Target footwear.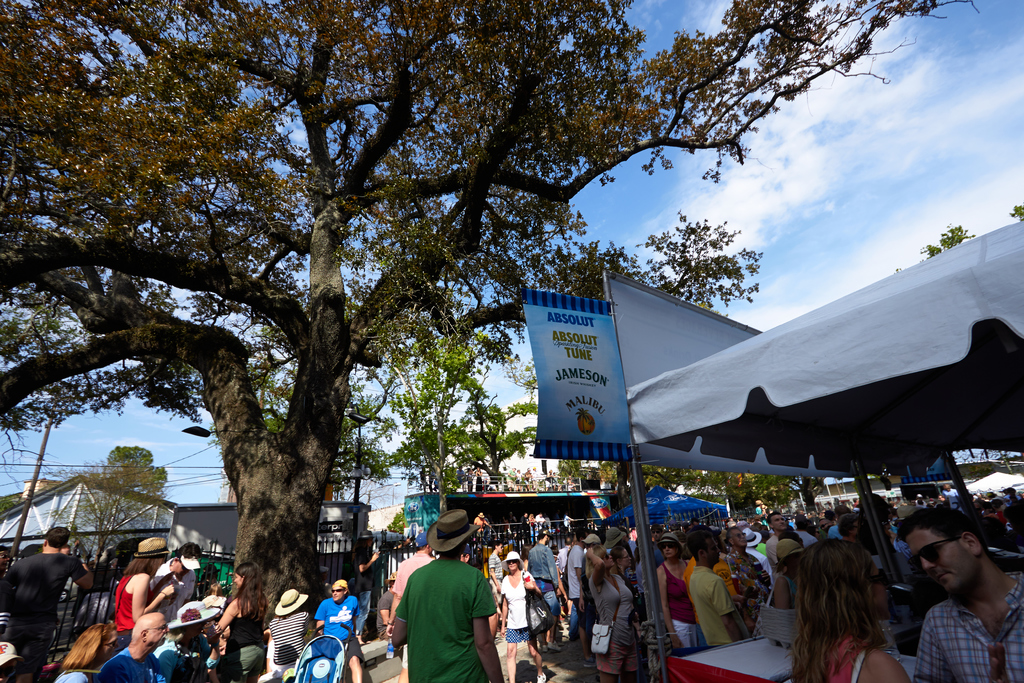
Target region: <box>582,656,596,670</box>.
